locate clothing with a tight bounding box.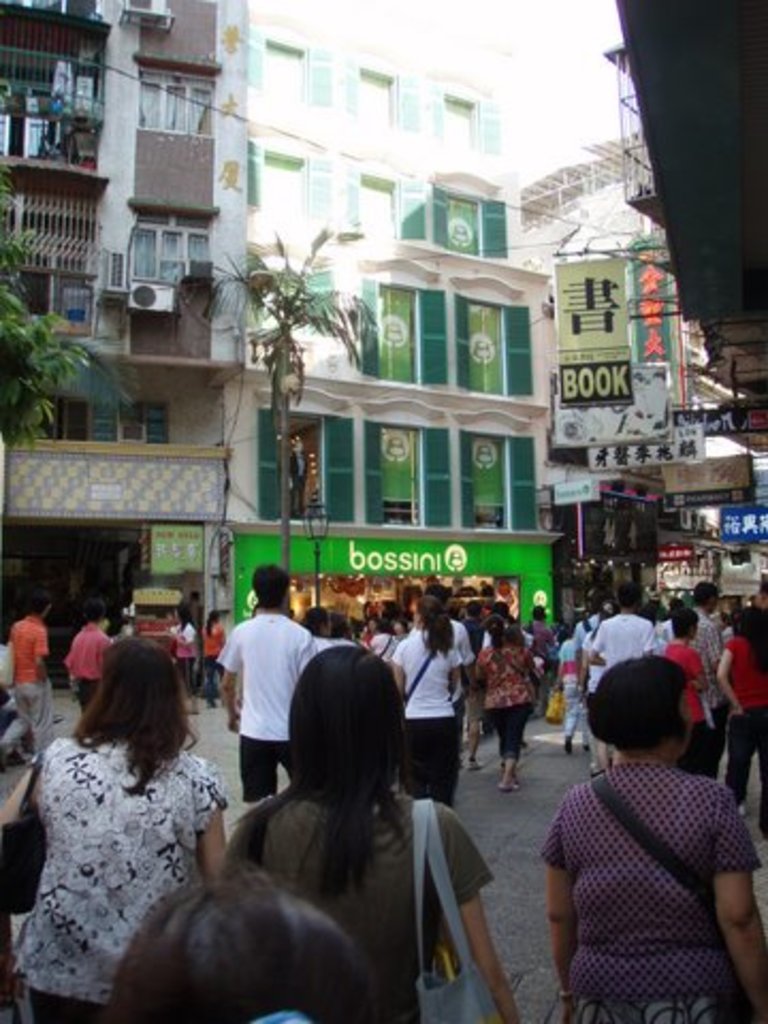
box(70, 625, 111, 713).
